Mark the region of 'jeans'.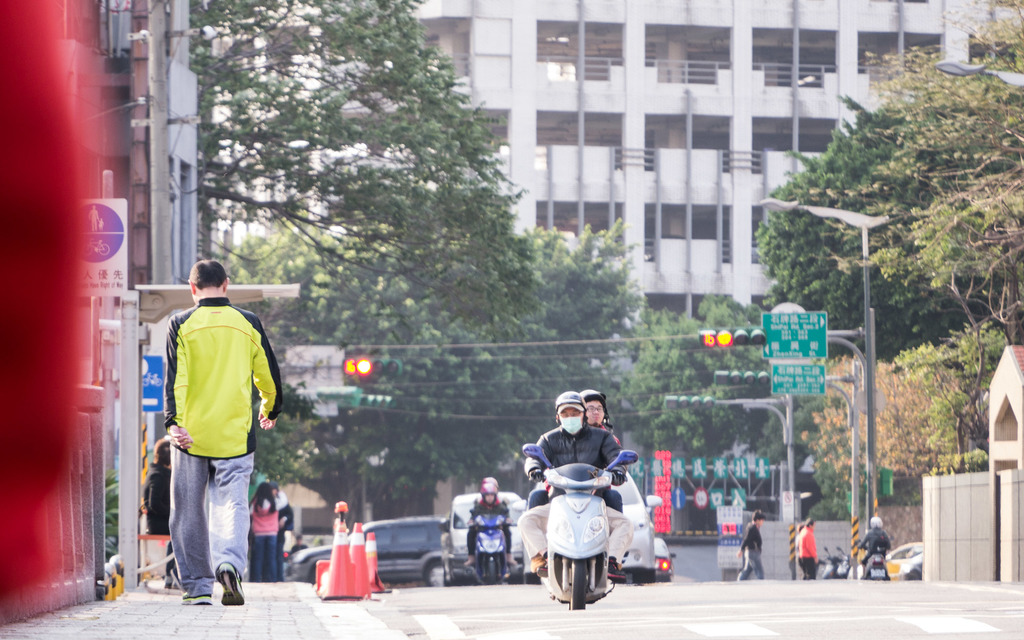
Region: left=251, top=534, right=281, bottom=579.
